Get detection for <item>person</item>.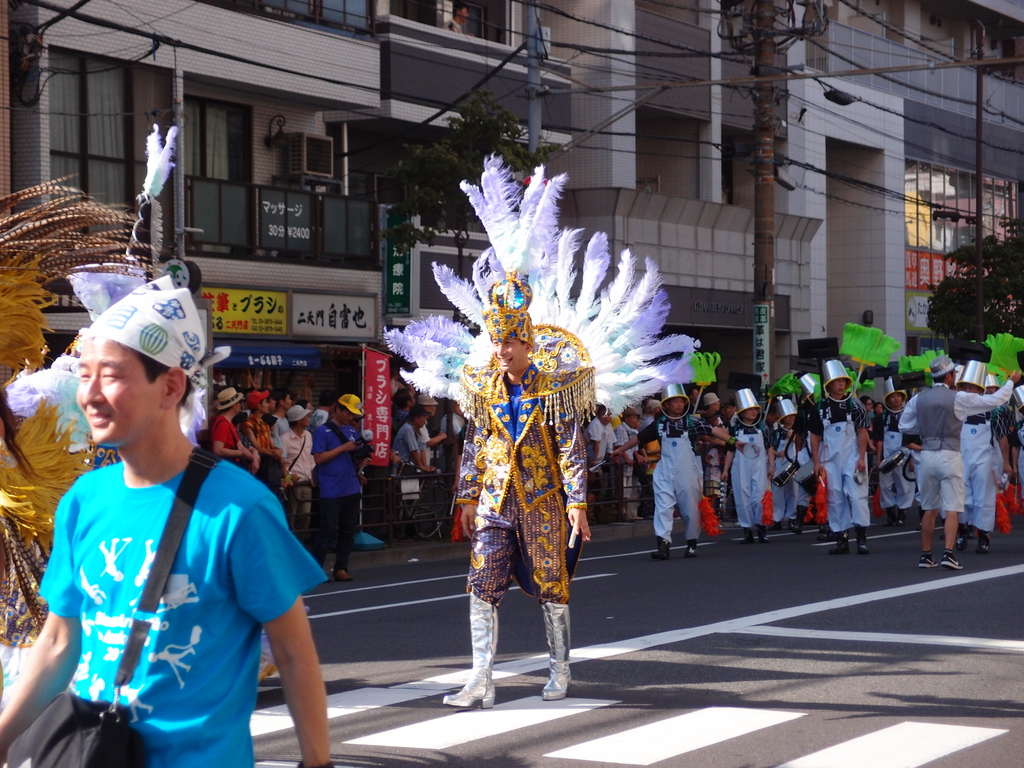
Detection: left=772, top=396, right=827, bottom=545.
